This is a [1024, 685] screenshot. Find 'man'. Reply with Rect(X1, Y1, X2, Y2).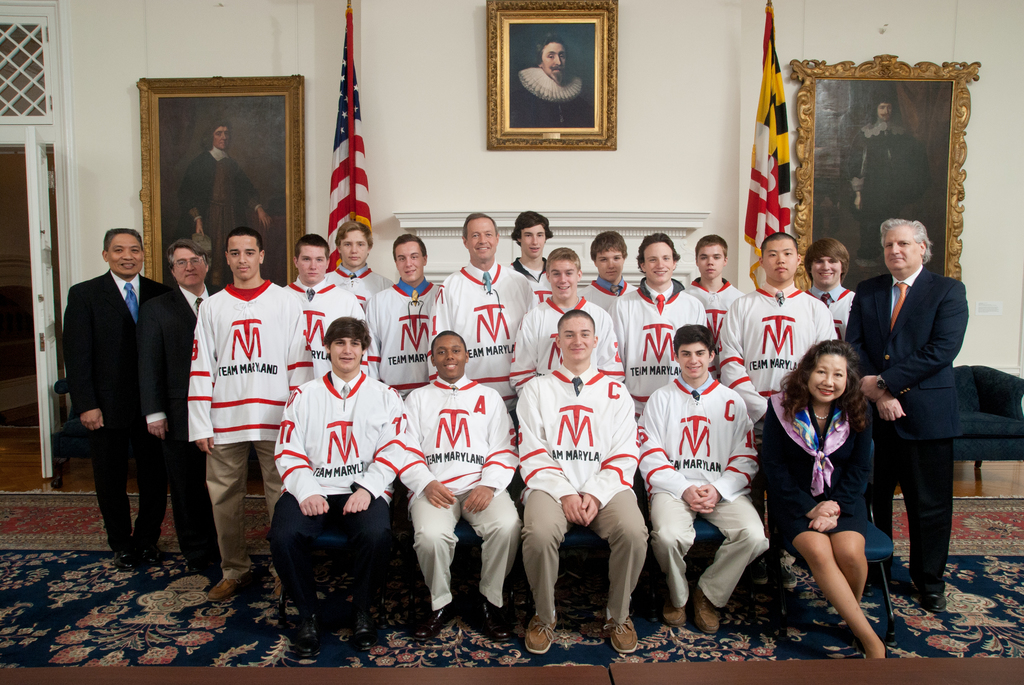
Rect(186, 227, 314, 613).
